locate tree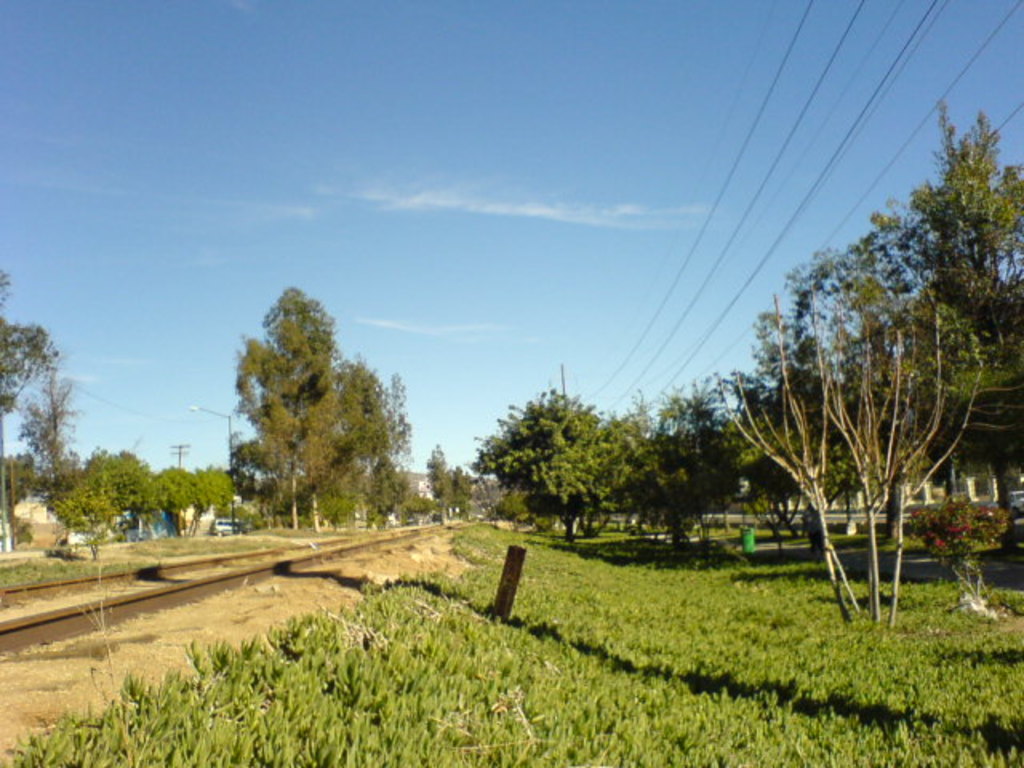
box=[16, 368, 85, 490]
